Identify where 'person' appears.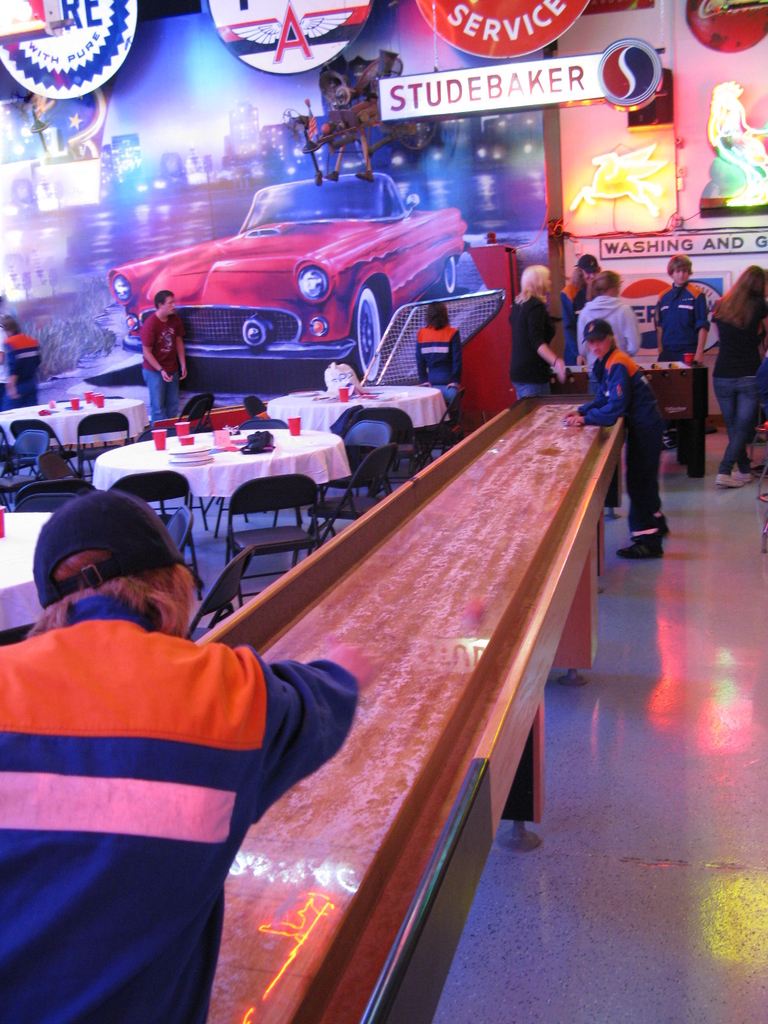
Appears at (413,304,460,435).
